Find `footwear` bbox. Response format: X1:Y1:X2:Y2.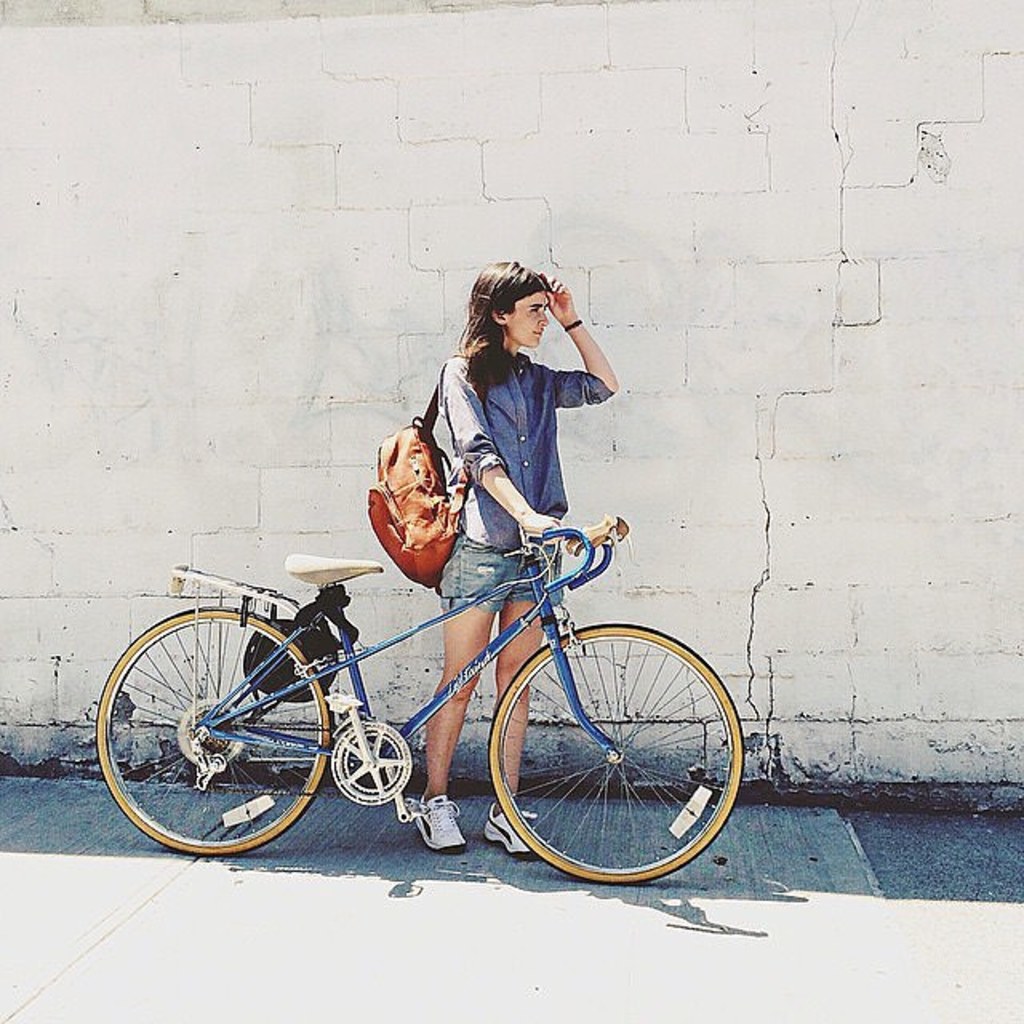
411:792:467:858.
